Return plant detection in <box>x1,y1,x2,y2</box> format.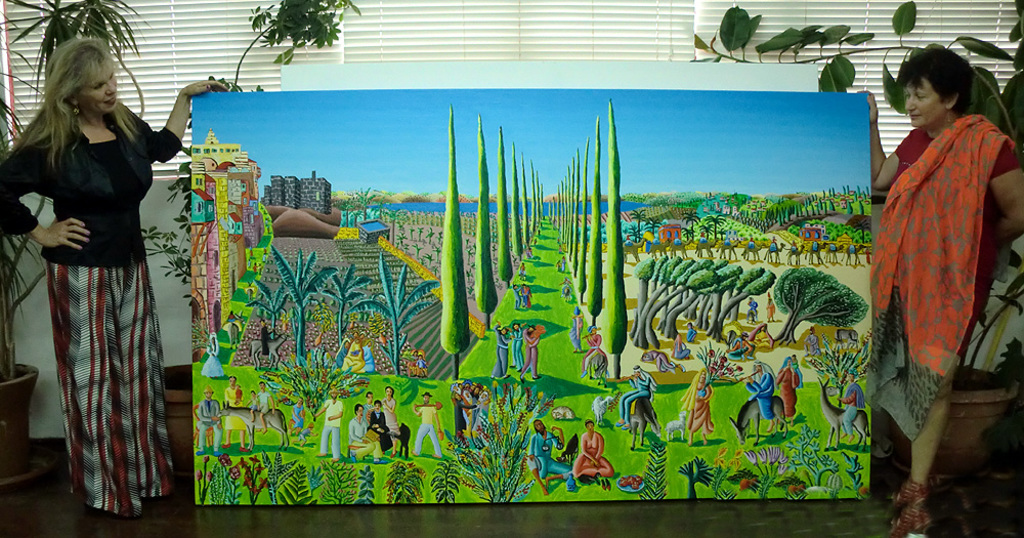
<box>679,449,708,498</box>.
